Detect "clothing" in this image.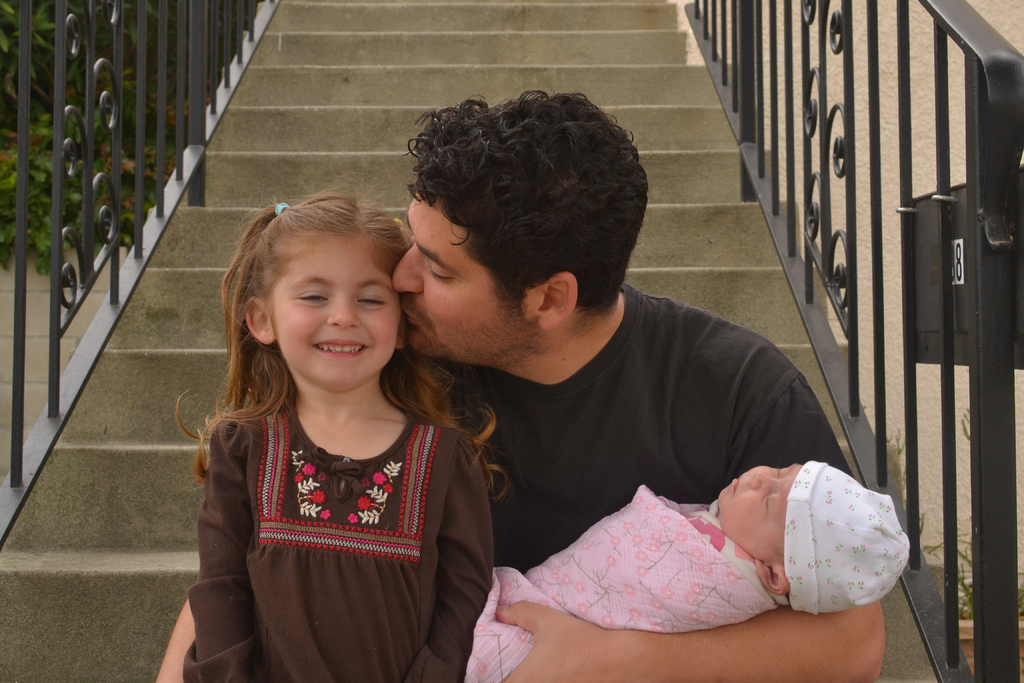
Detection: region(463, 470, 794, 682).
